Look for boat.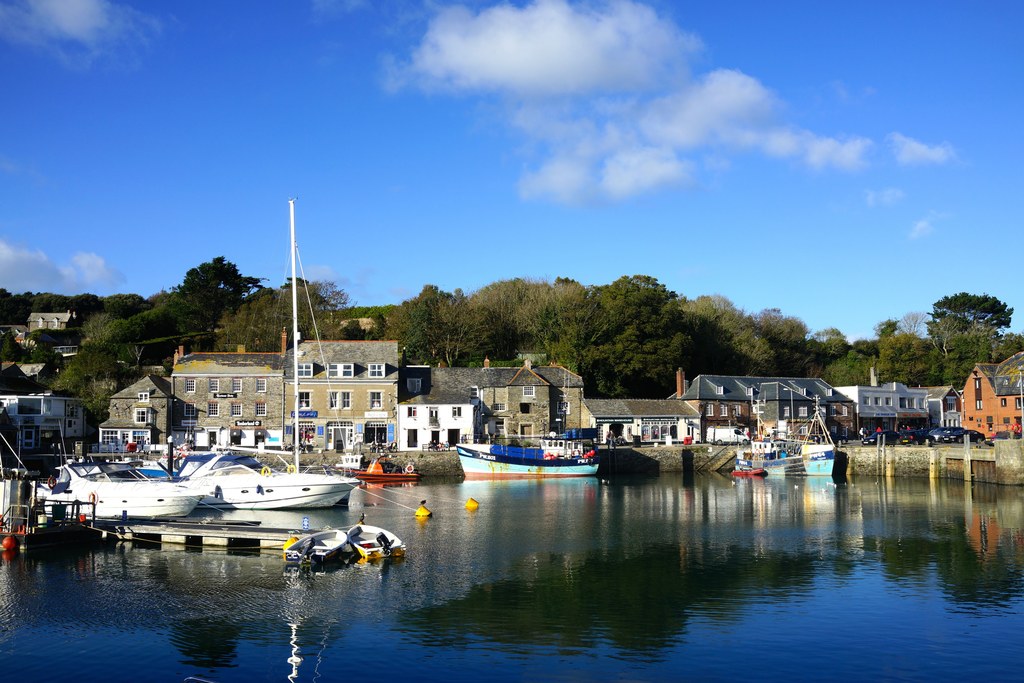
Found: <bbox>155, 444, 362, 513</bbox>.
